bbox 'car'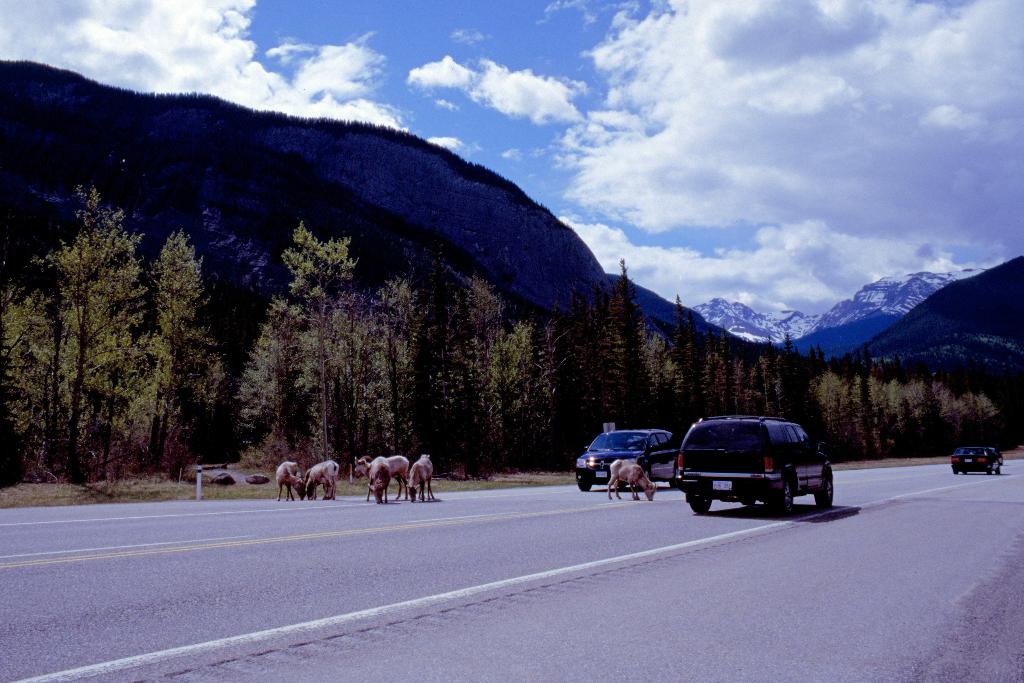
948 445 1006 479
